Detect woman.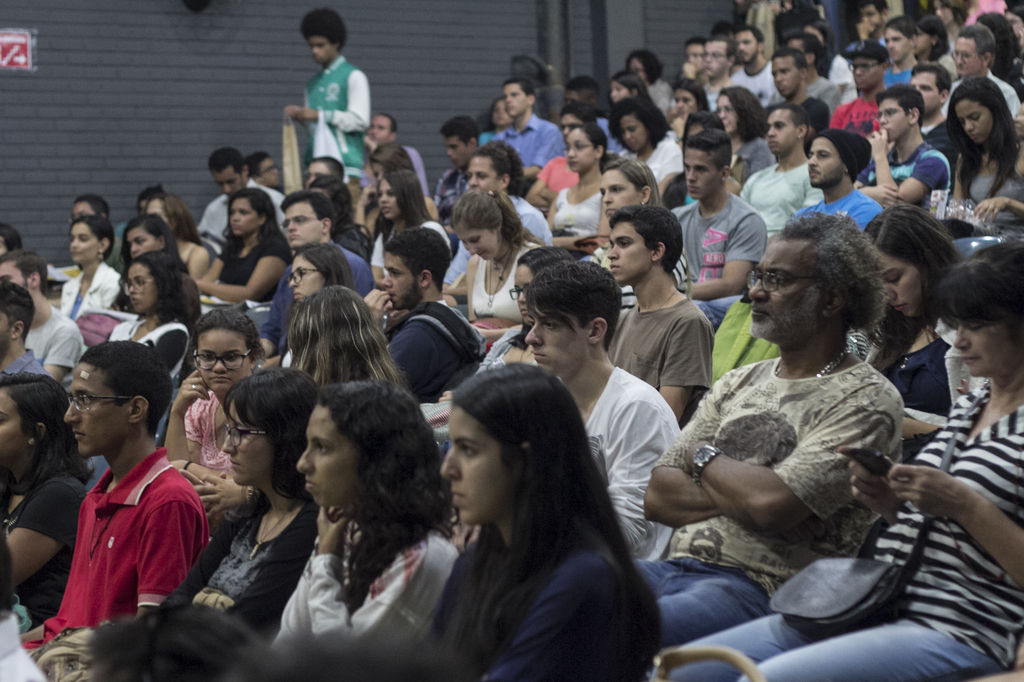
Detected at 396 353 650 681.
